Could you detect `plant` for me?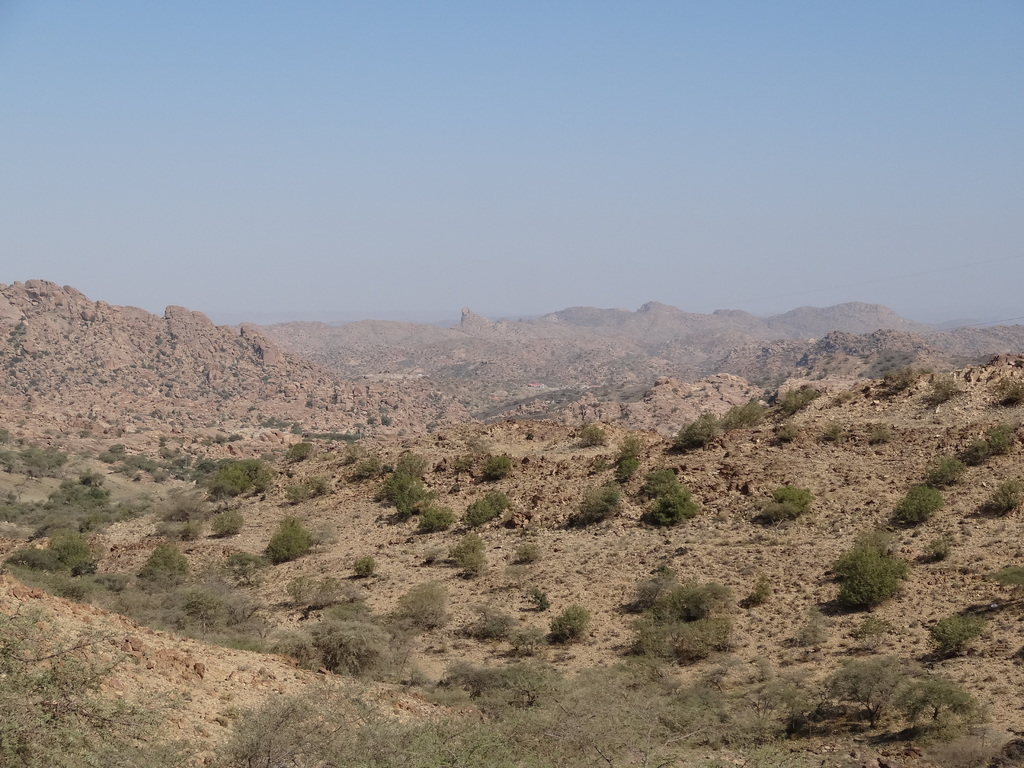
Detection result: <box>613,456,636,477</box>.
